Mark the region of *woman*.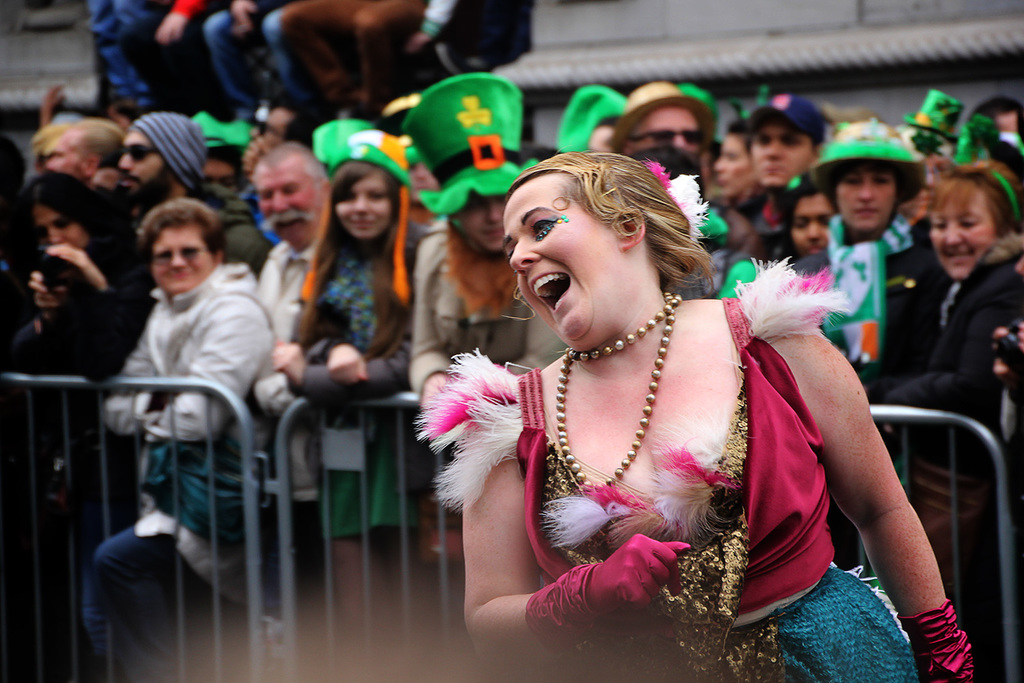
Region: 408, 76, 567, 421.
